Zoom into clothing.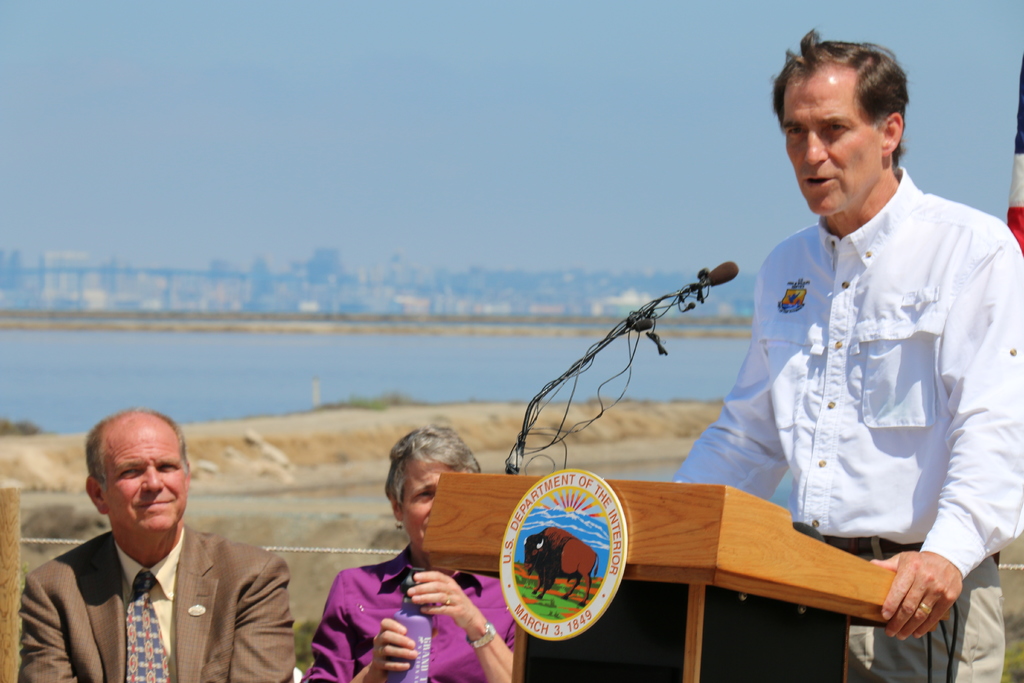
Zoom target: BBox(303, 560, 508, 678).
